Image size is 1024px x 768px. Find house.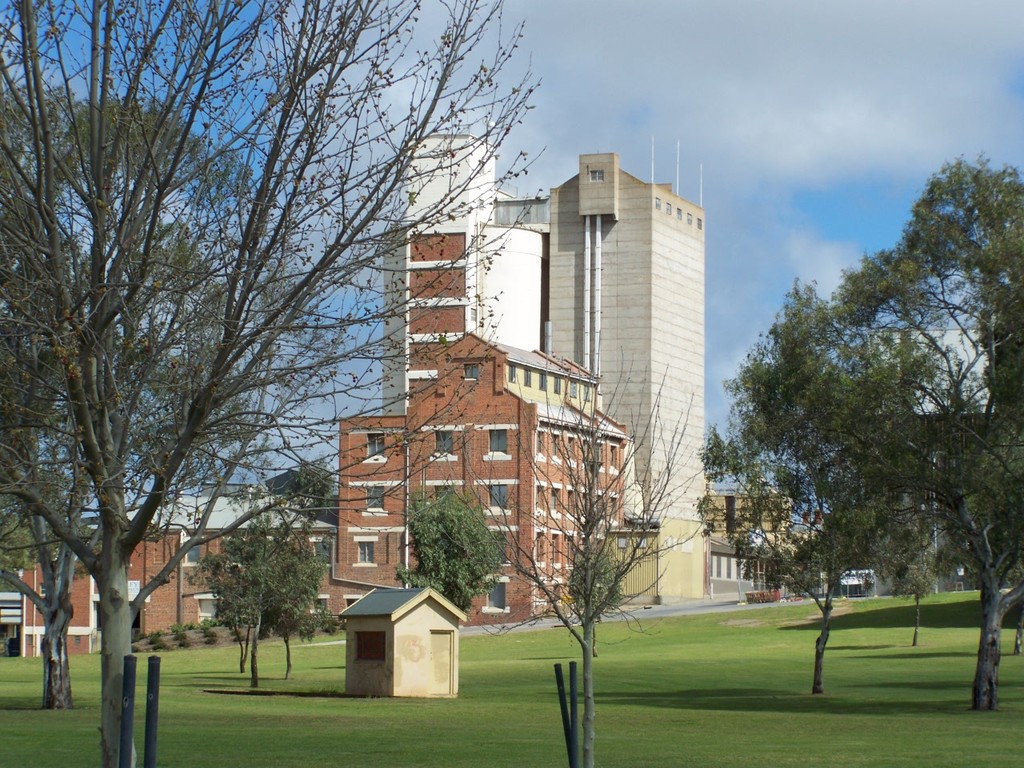
(341,330,622,614).
